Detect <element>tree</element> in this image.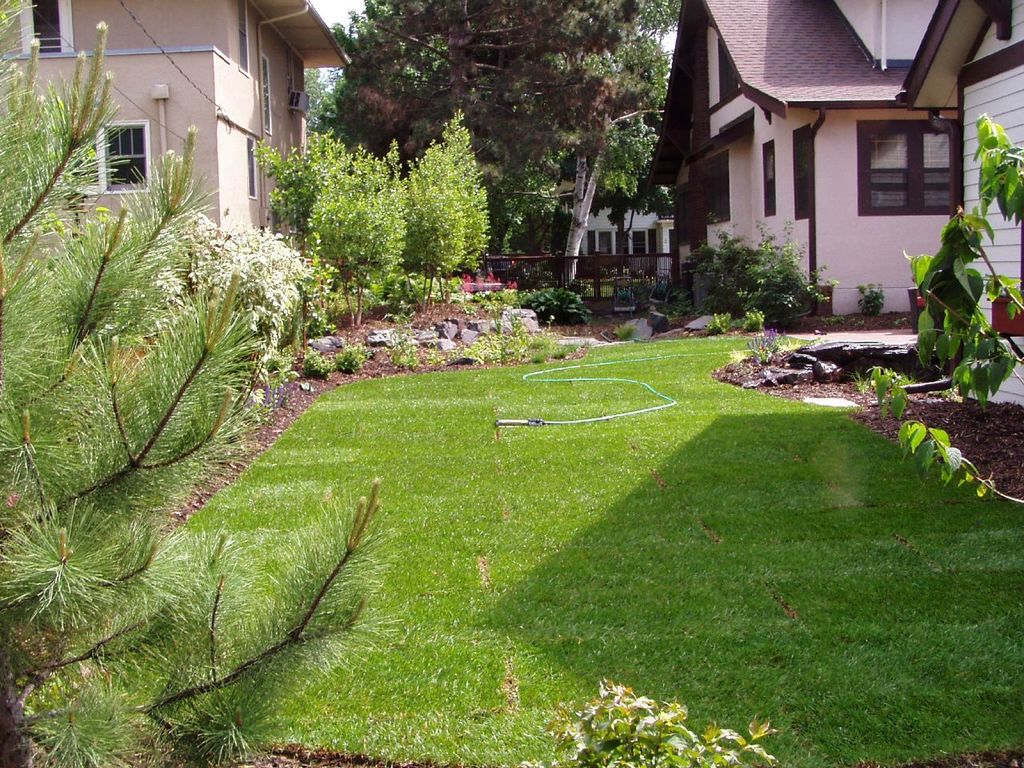
Detection: detection(238, 97, 503, 349).
